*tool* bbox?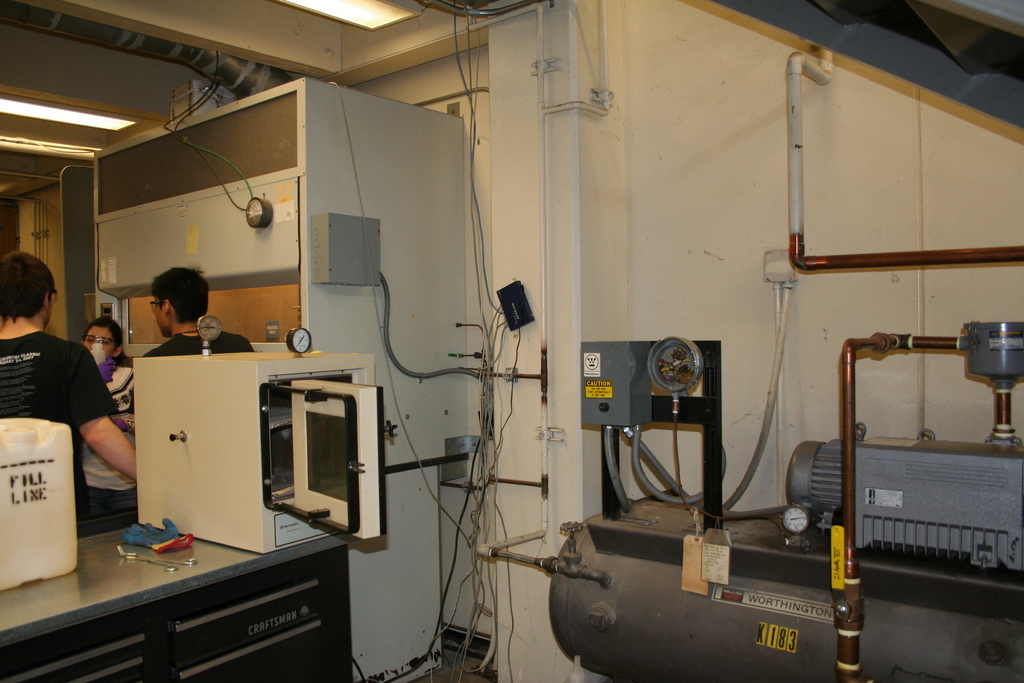
l=108, t=544, r=202, b=572
